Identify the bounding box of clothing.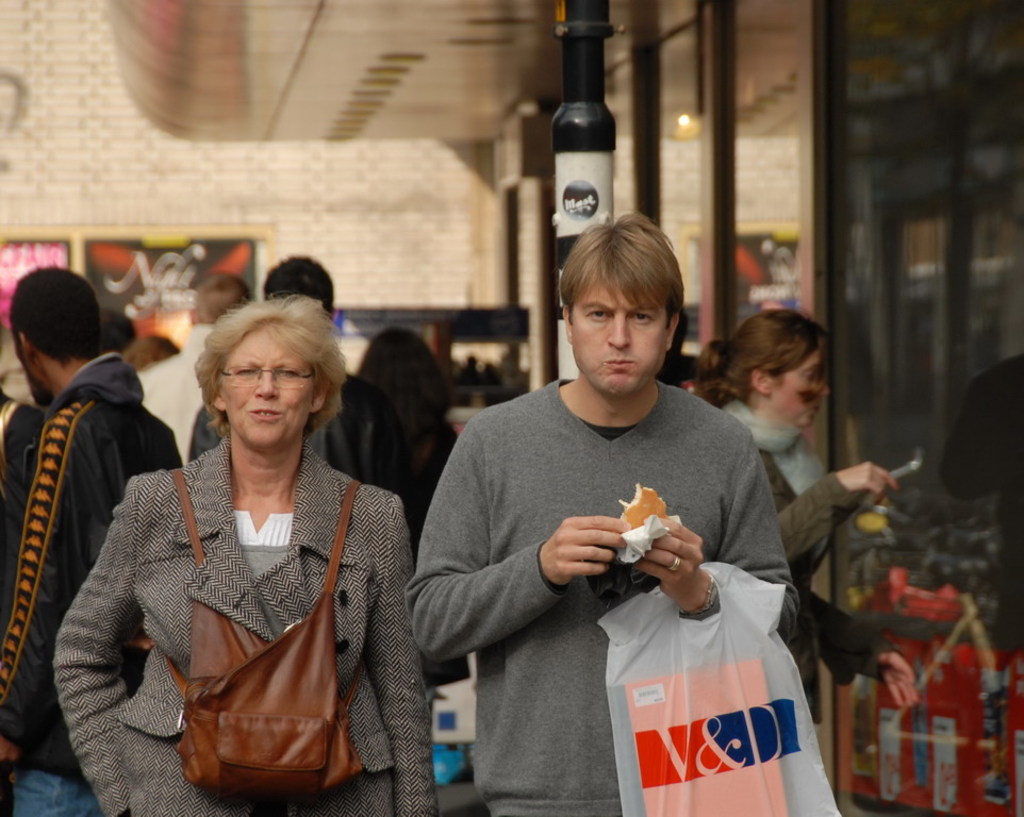
701/387/909/735.
